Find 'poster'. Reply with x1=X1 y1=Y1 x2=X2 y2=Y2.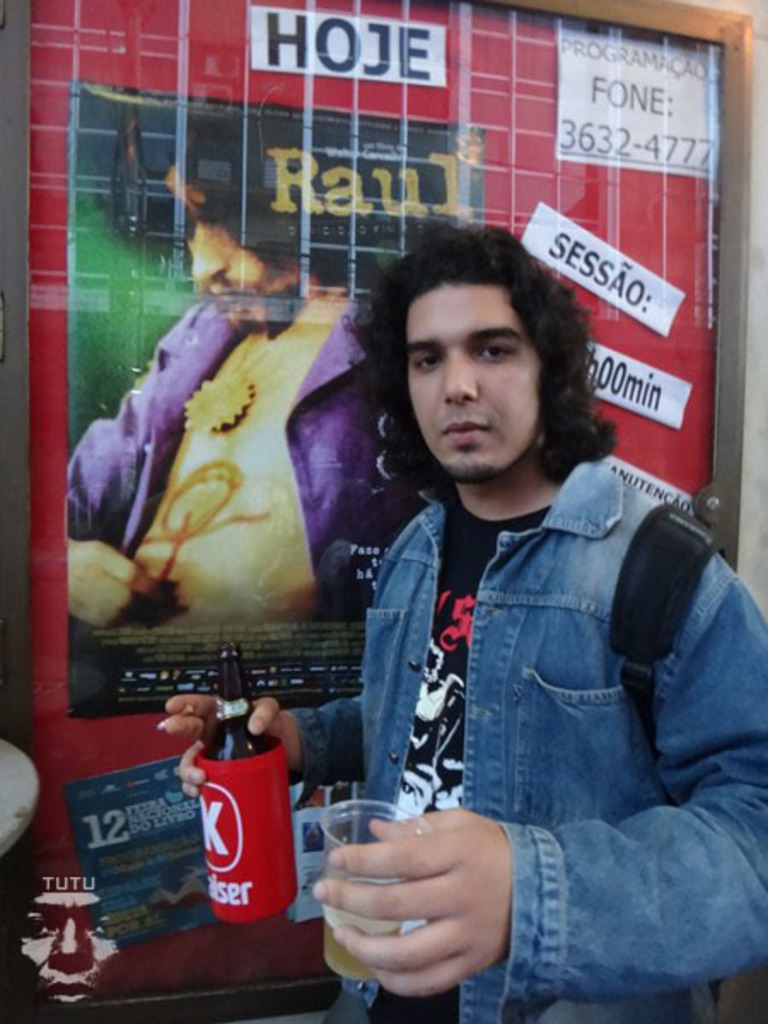
x1=22 y1=0 x2=737 y2=1014.
